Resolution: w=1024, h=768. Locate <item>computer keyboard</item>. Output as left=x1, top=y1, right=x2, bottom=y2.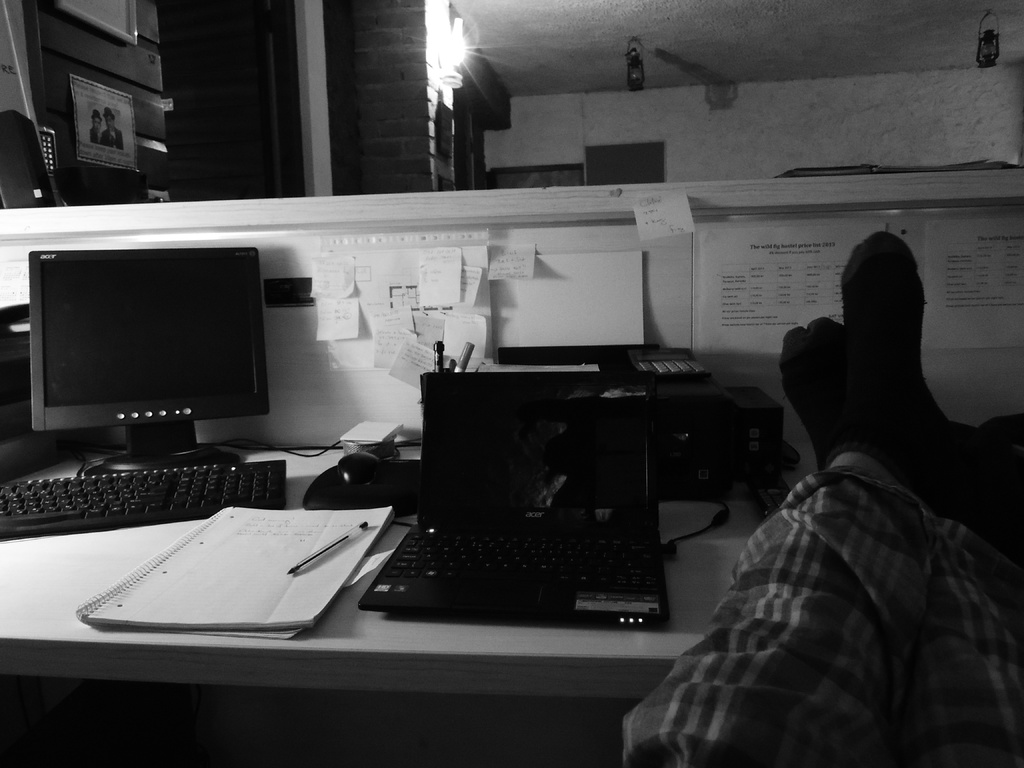
left=0, top=458, right=284, bottom=537.
